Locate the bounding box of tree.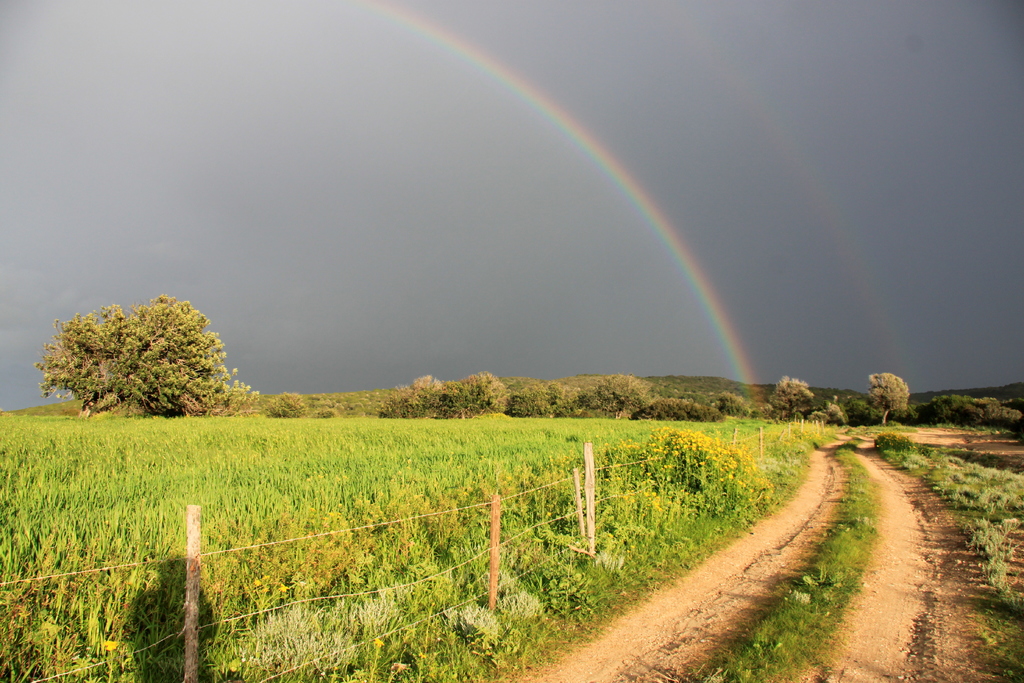
Bounding box: 404/372/445/418.
